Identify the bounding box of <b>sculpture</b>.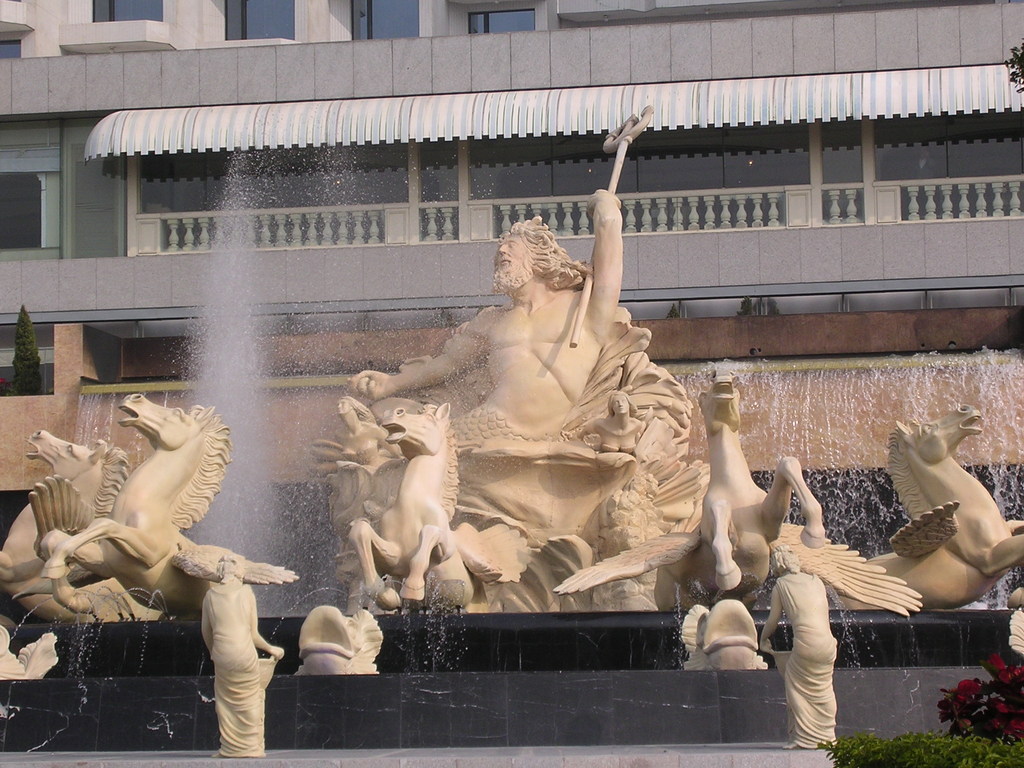
detection(284, 611, 386, 683).
